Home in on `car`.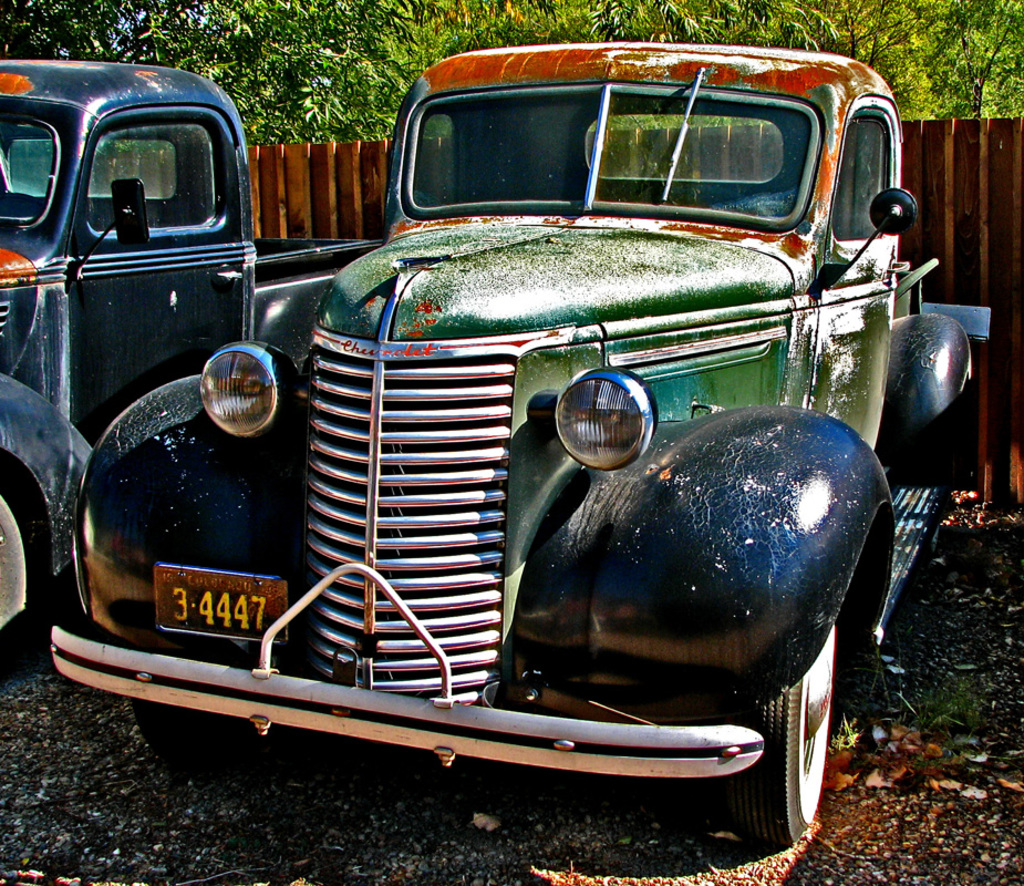
Homed in at detection(48, 39, 992, 855).
